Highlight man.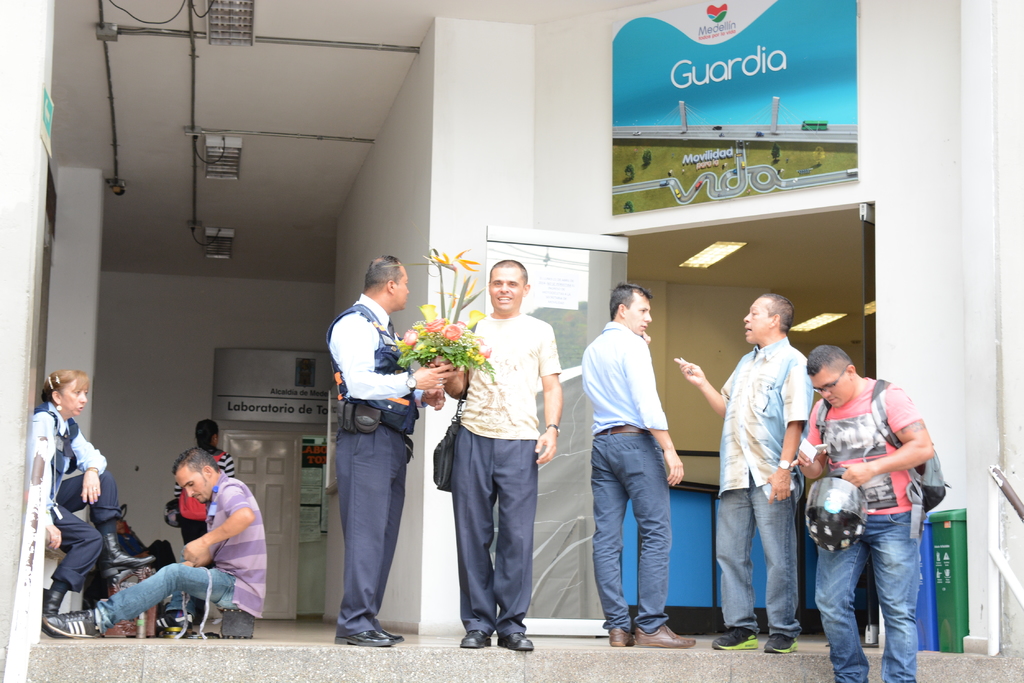
Highlighted region: box(38, 446, 268, 640).
